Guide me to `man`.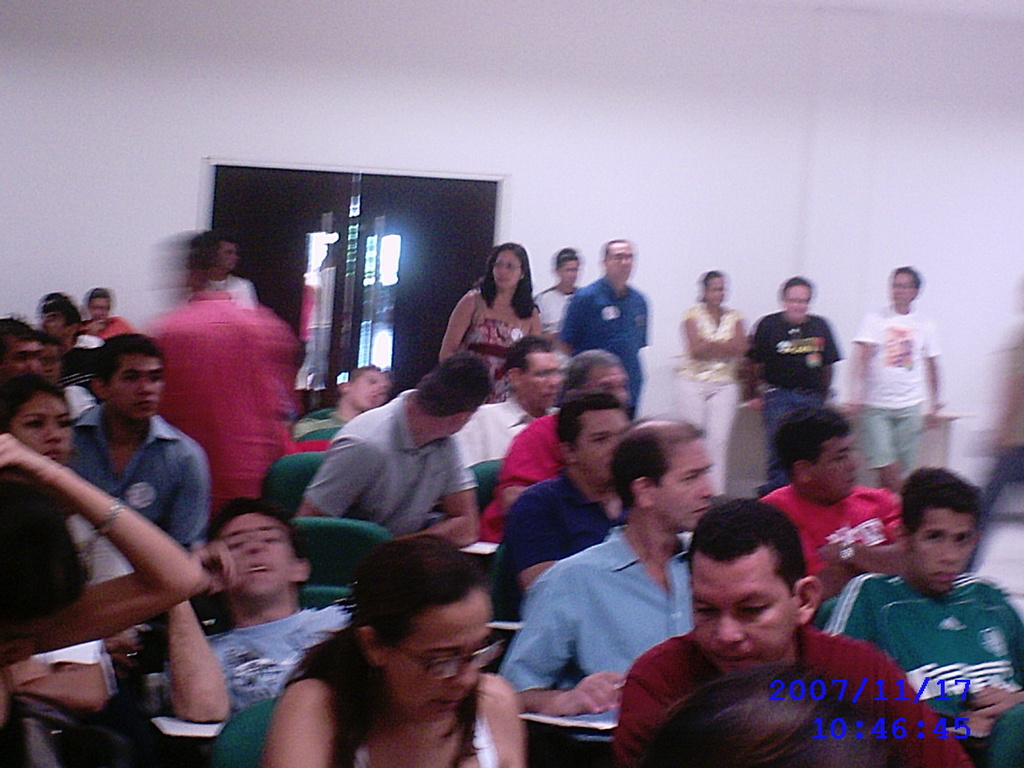
Guidance: crop(42, 288, 104, 392).
